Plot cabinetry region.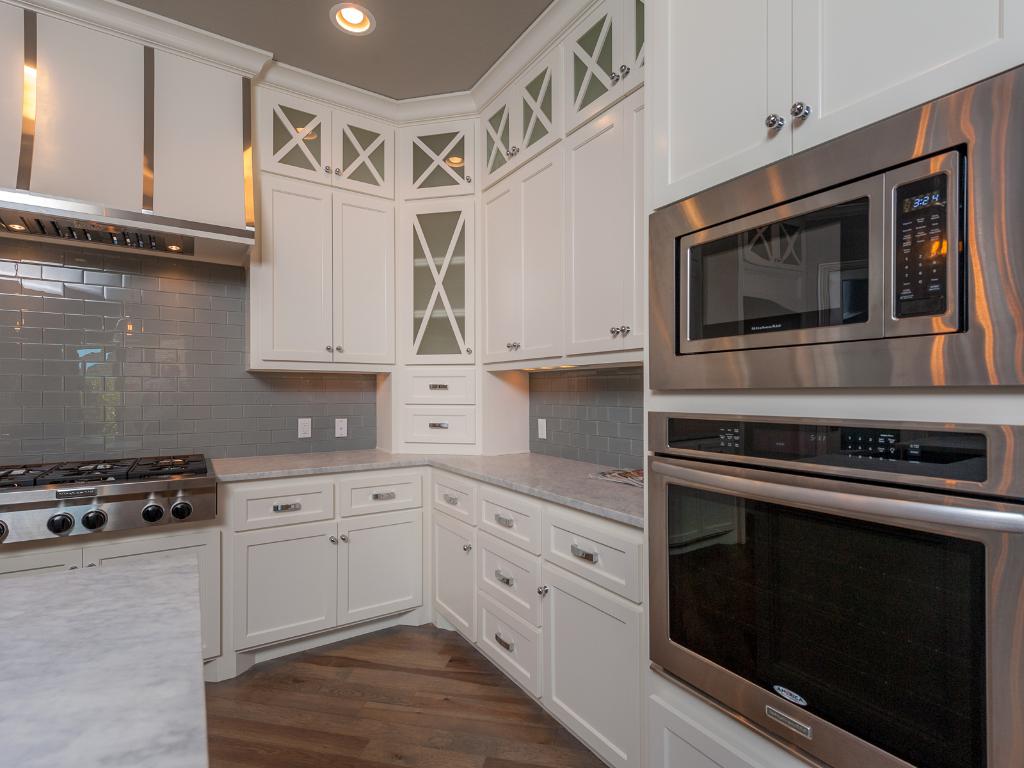
Plotted at 191, 410, 461, 684.
